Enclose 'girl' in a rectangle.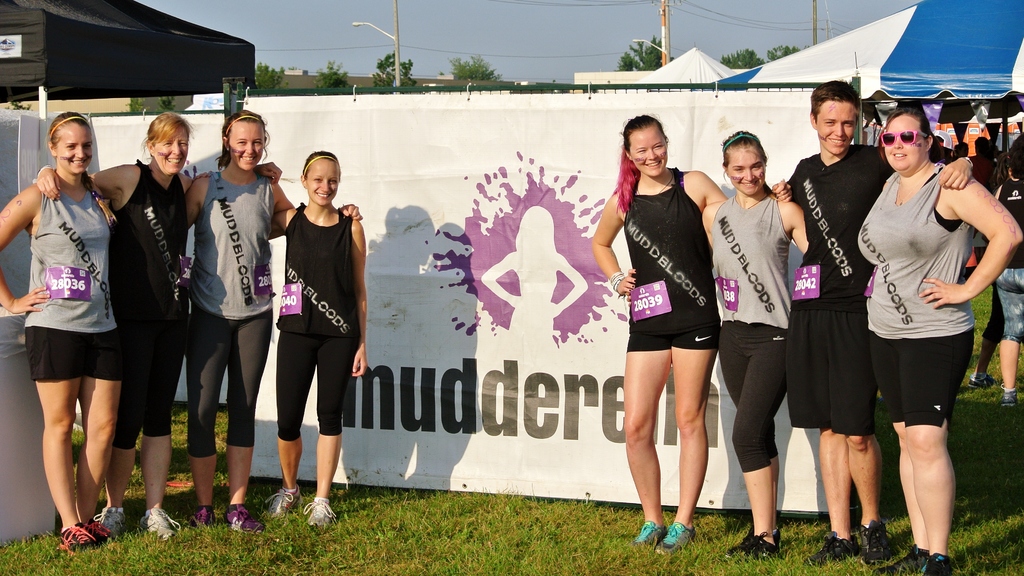
region(589, 115, 786, 544).
